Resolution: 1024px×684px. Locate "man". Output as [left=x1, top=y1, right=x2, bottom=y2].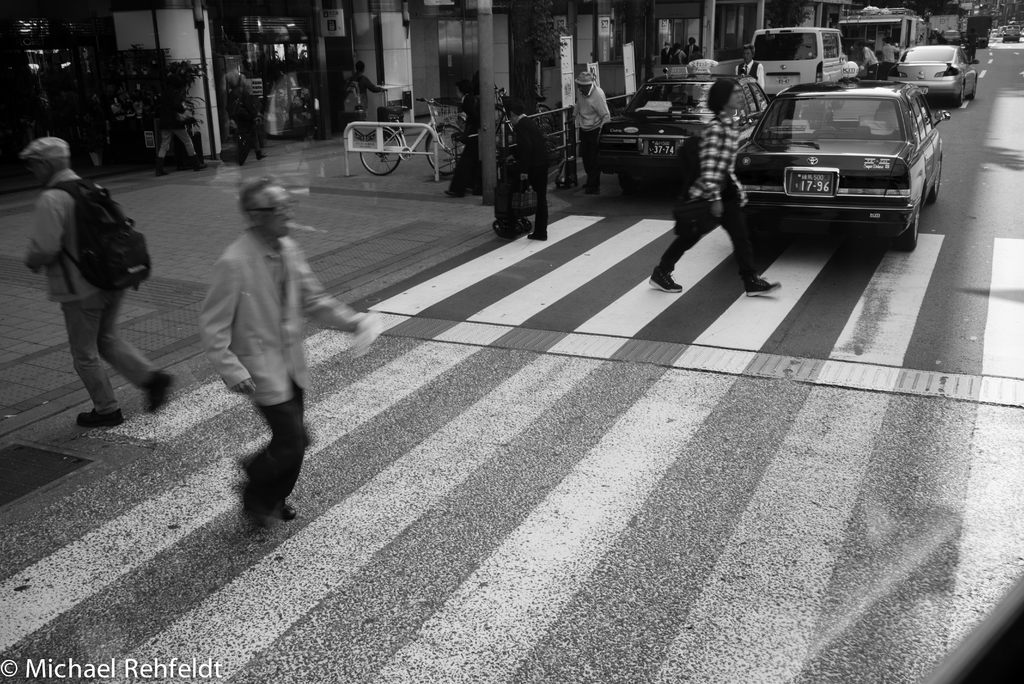
[left=736, top=45, right=769, bottom=90].
